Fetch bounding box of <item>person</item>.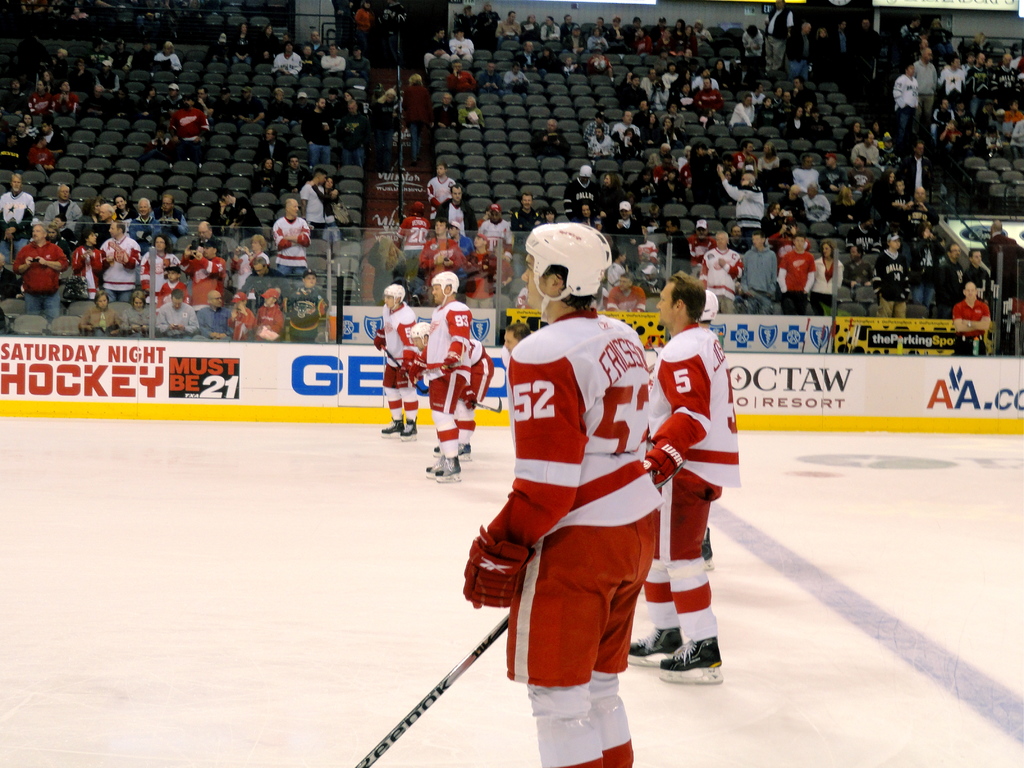
Bbox: left=500, top=243, right=516, bottom=303.
